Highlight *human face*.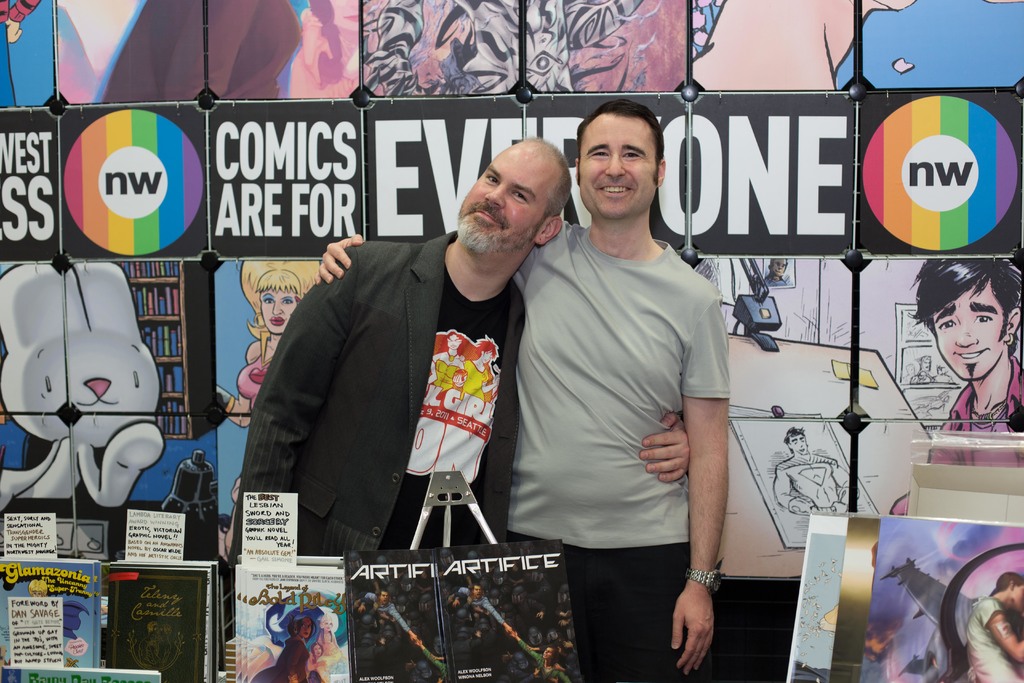
Highlighted region: select_region(259, 294, 295, 336).
